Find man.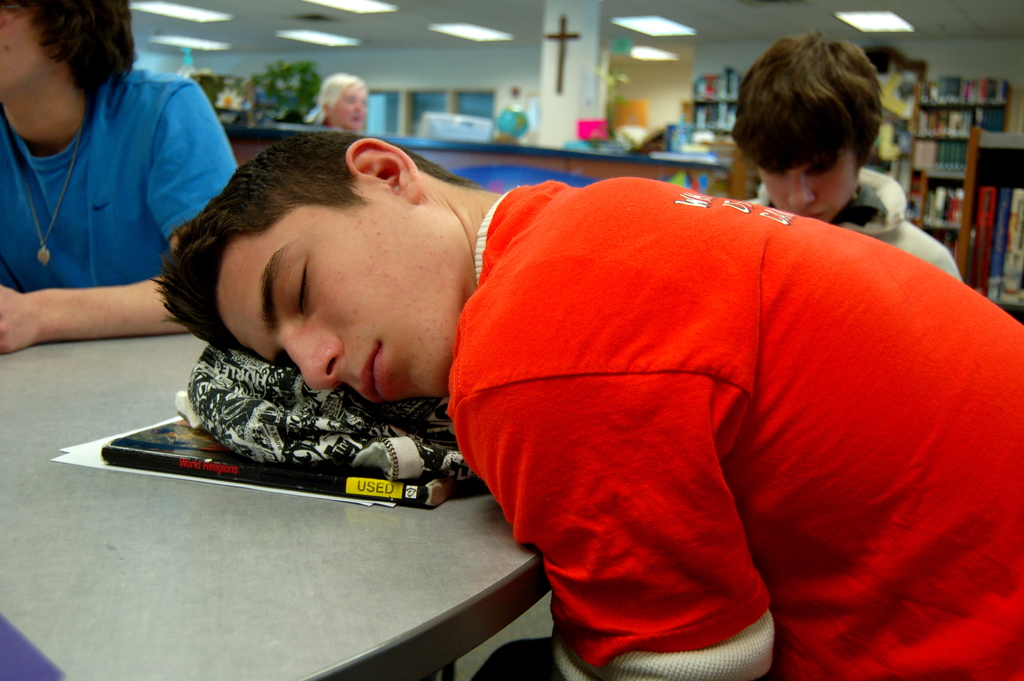
[0,0,234,400].
